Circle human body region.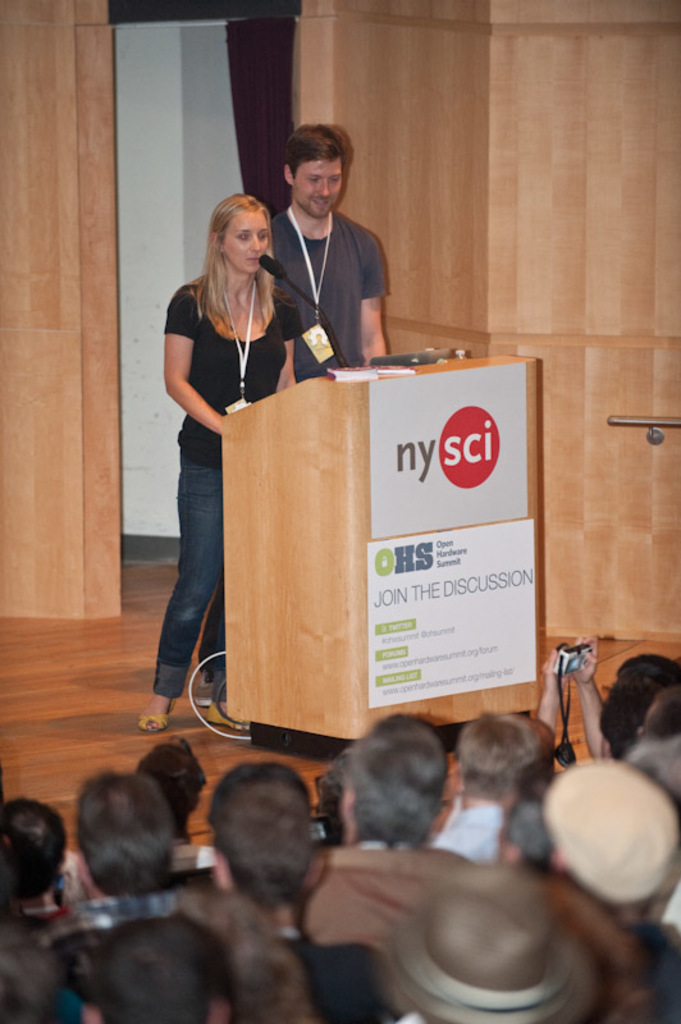
Region: <region>268, 200, 393, 383</region>.
